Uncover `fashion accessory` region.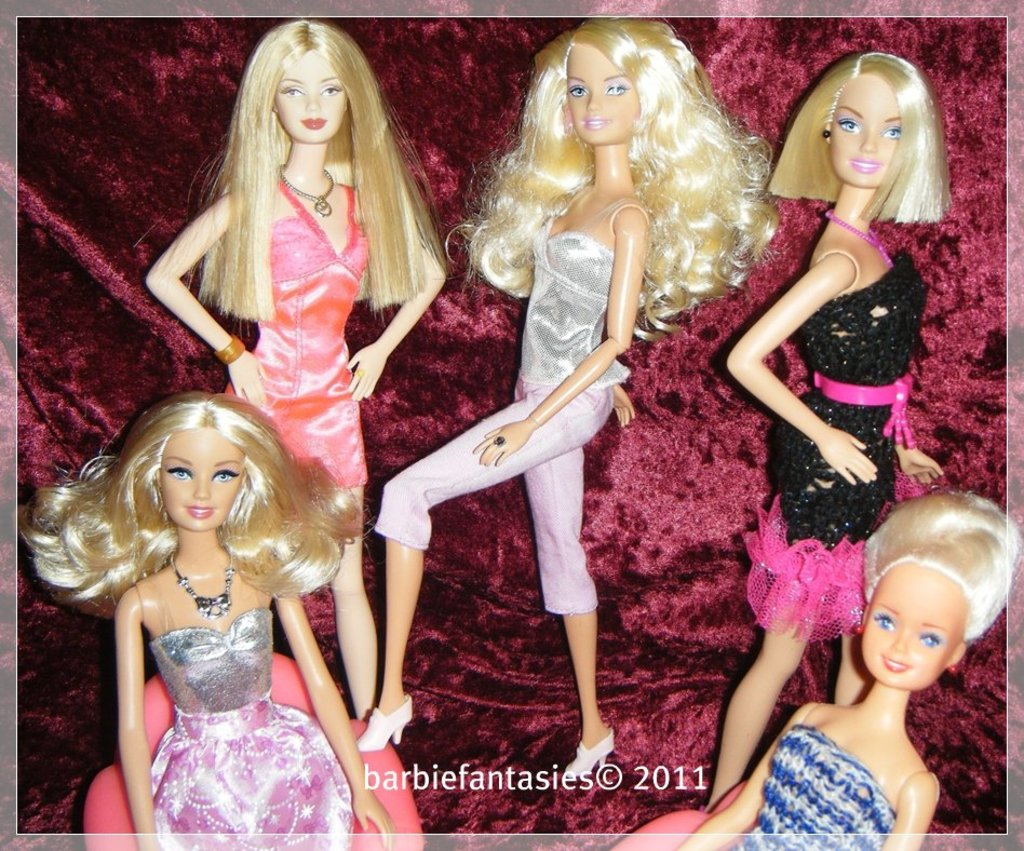
Uncovered: x1=821, y1=205, x2=889, y2=262.
